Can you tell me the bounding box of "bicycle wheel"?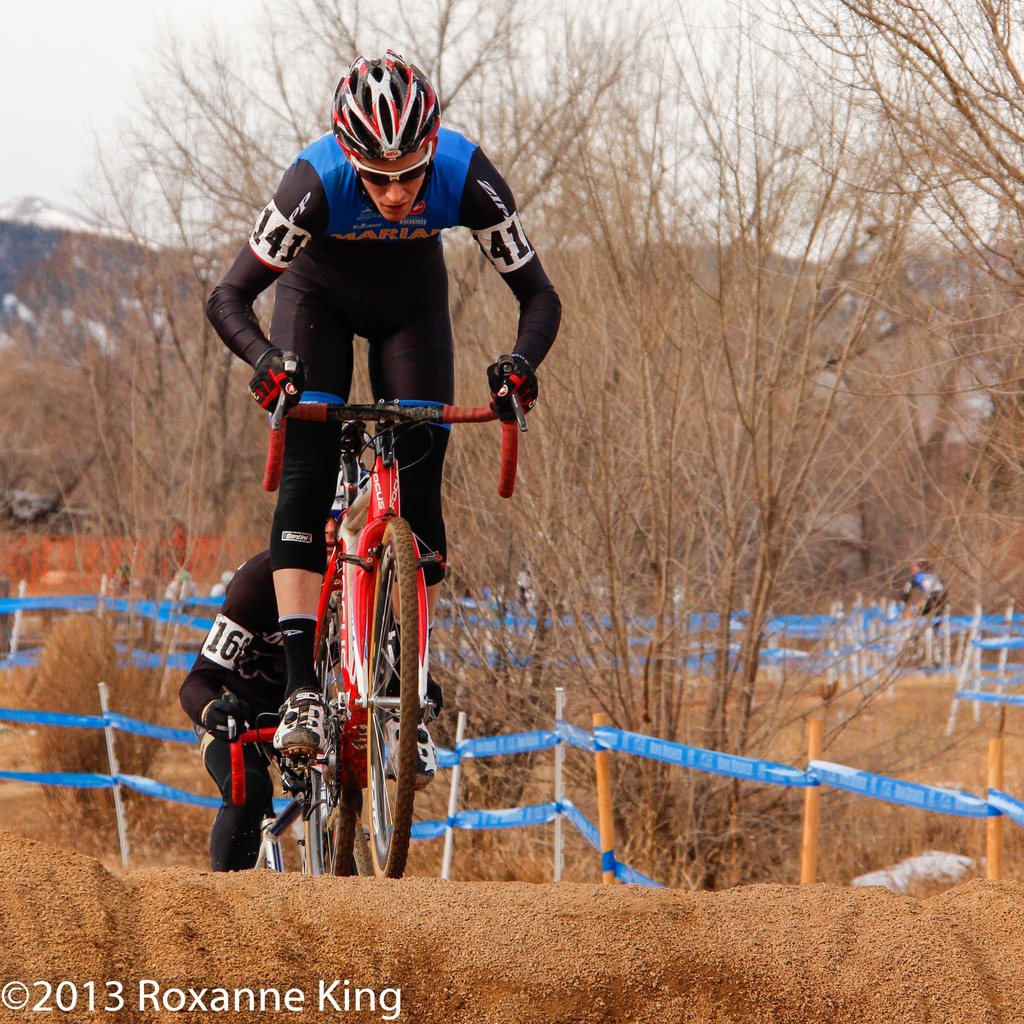
260, 605, 330, 874.
